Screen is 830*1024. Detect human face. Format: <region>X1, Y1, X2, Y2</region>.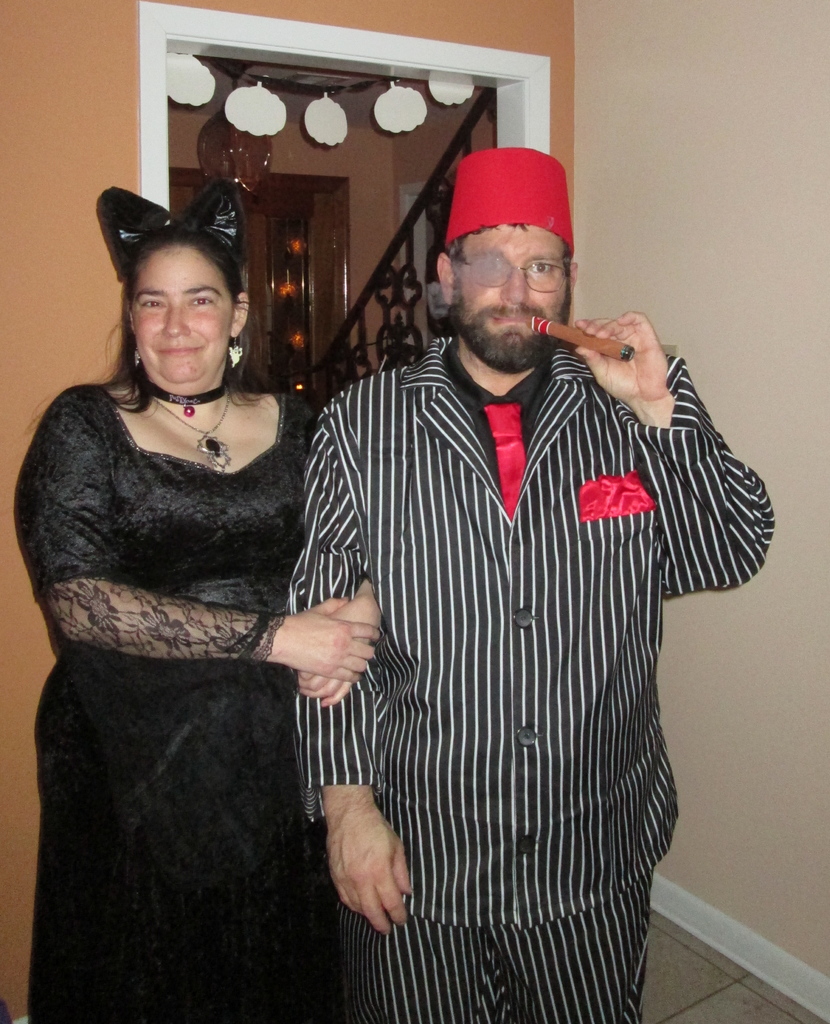
<region>133, 249, 238, 385</region>.
